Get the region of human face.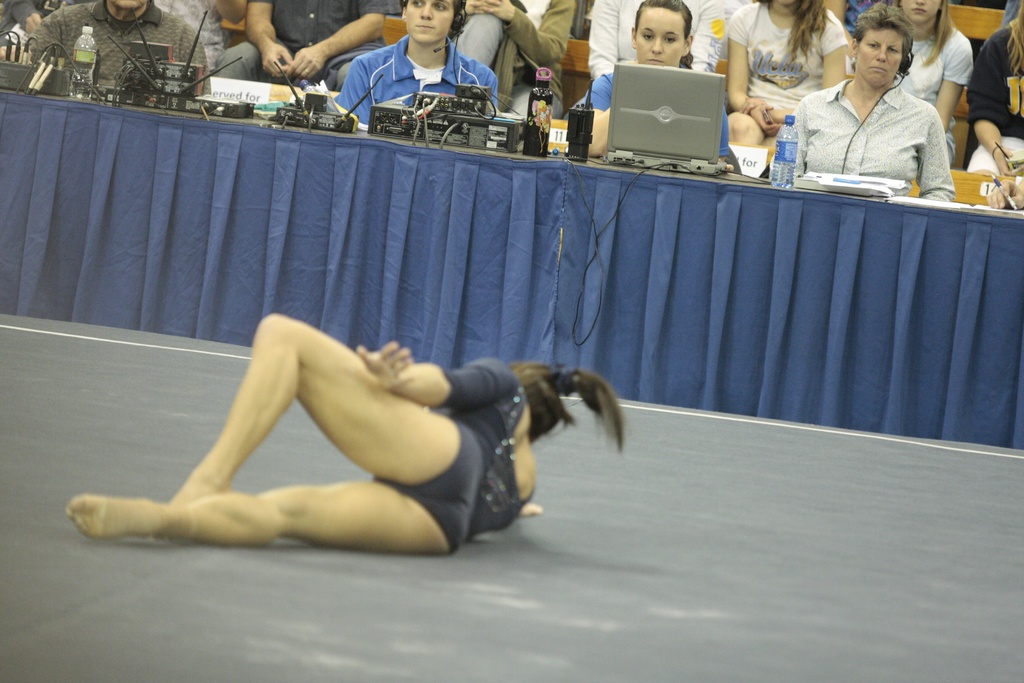
(901, 0, 938, 21).
